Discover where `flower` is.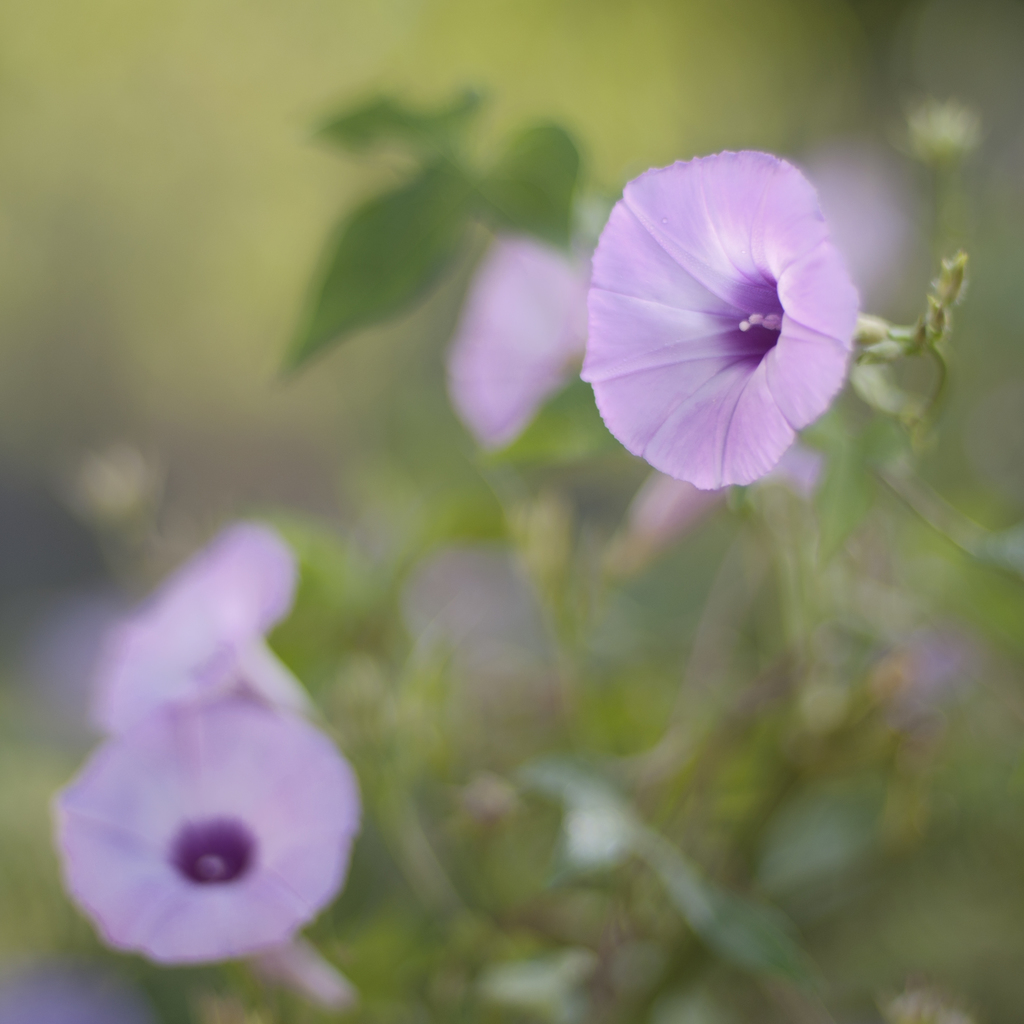
Discovered at left=585, top=145, right=883, bottom=494.
